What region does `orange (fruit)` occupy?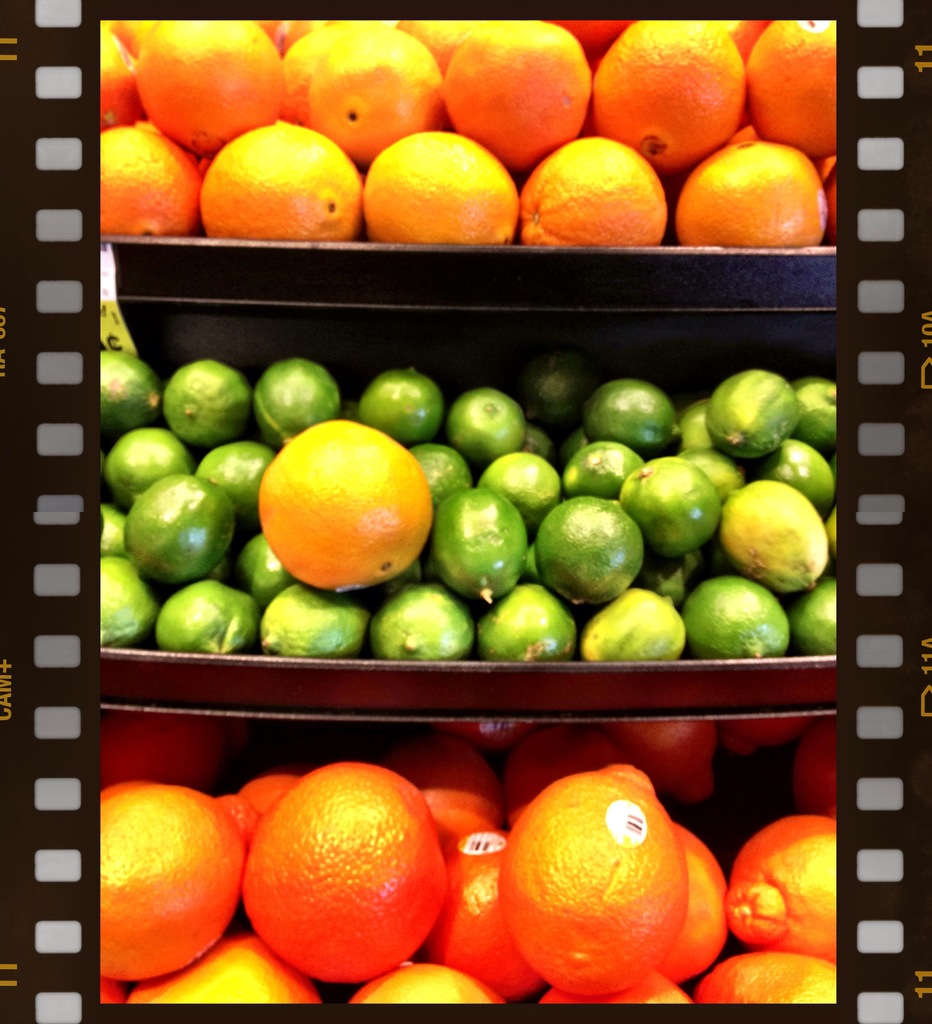
x1=95 y1=17 x2=131 y2=115.
